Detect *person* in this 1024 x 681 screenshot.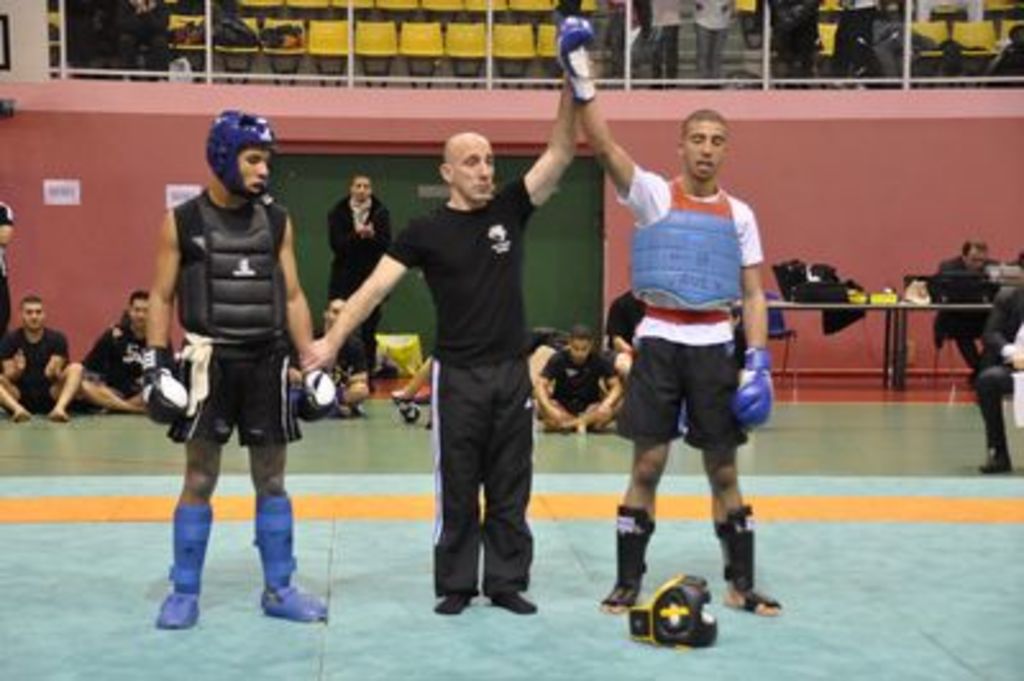
Detection: bbox=[72, 289, 164, 410].
